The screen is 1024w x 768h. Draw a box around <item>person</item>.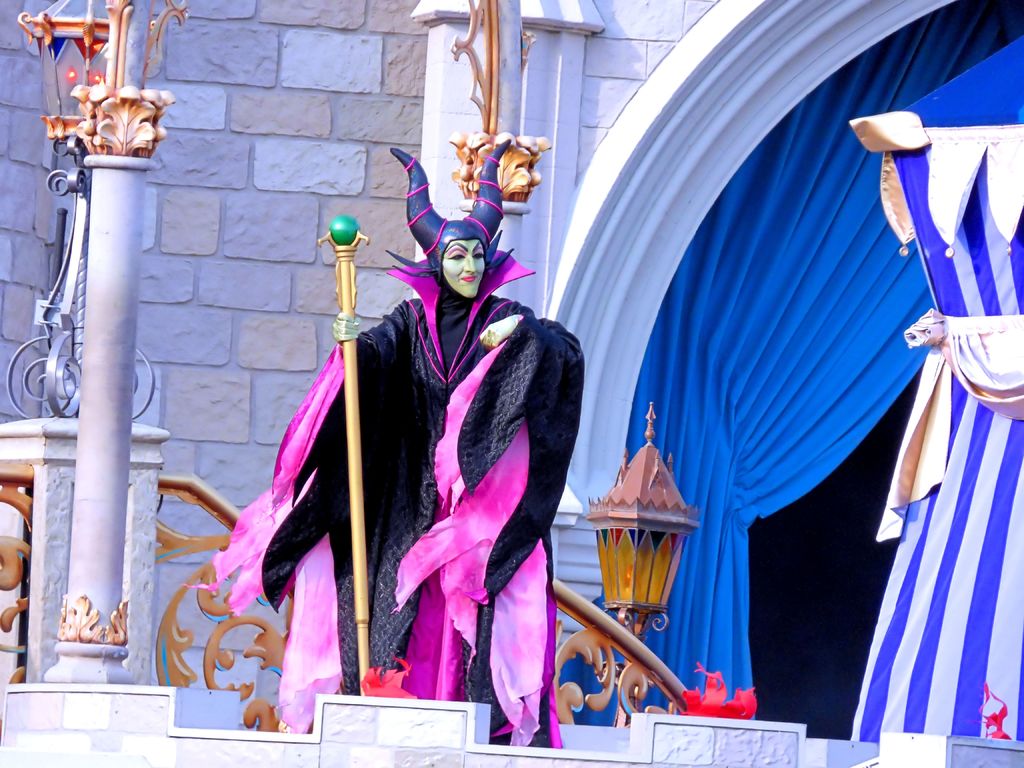
<box>209,148,582,748</box>.
